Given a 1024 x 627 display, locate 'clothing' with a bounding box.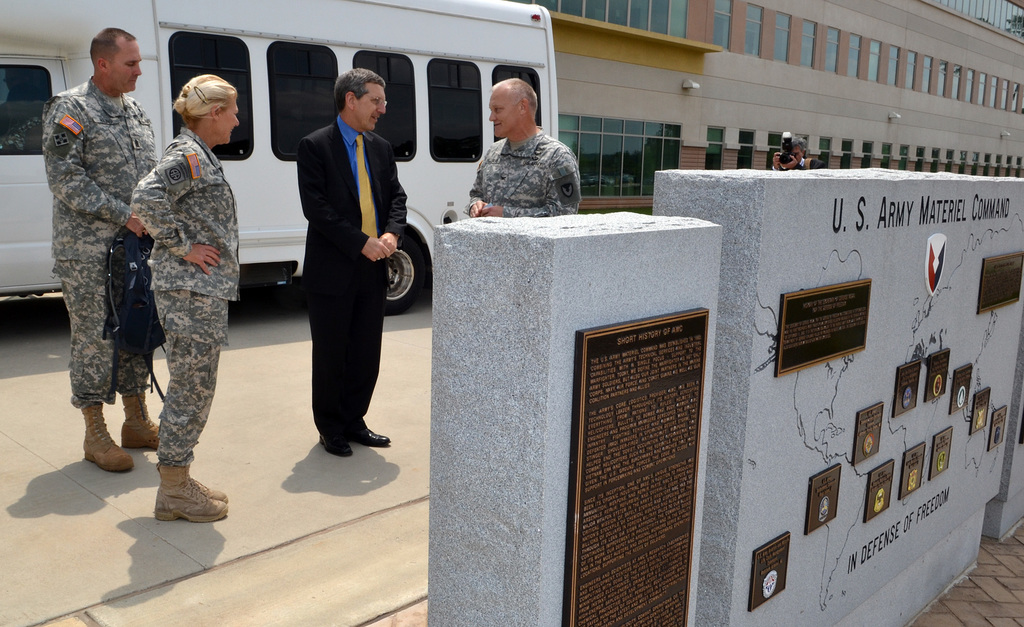
Located: 776:157:827:171.
